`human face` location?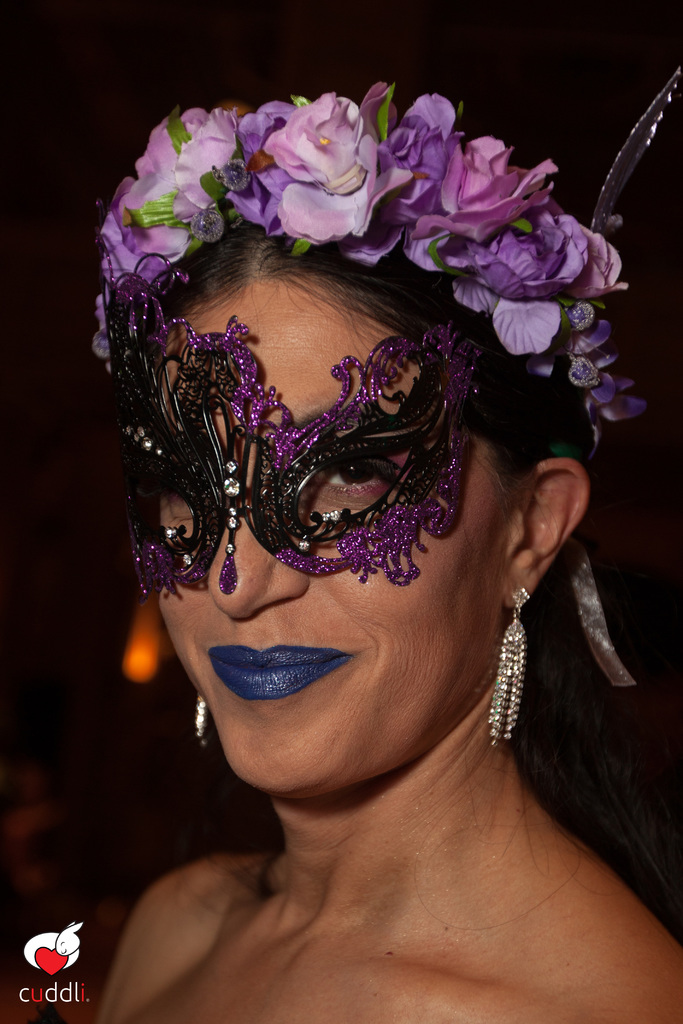
Rect(152, 295, 507, 799)
